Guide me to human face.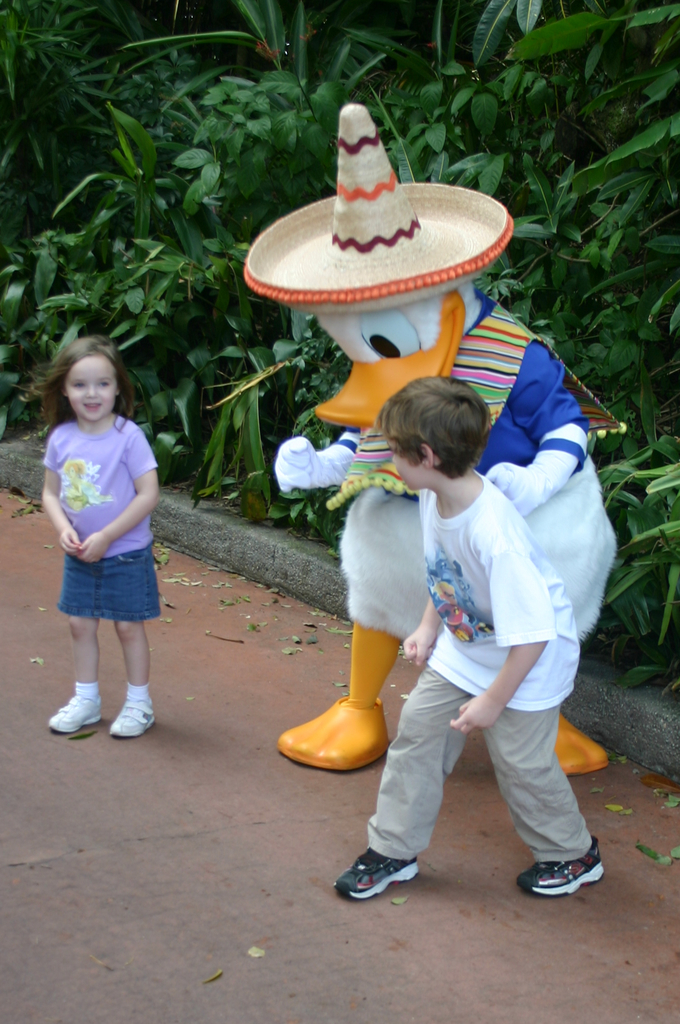
Guidance: rect(65, 355, 118, 424).
